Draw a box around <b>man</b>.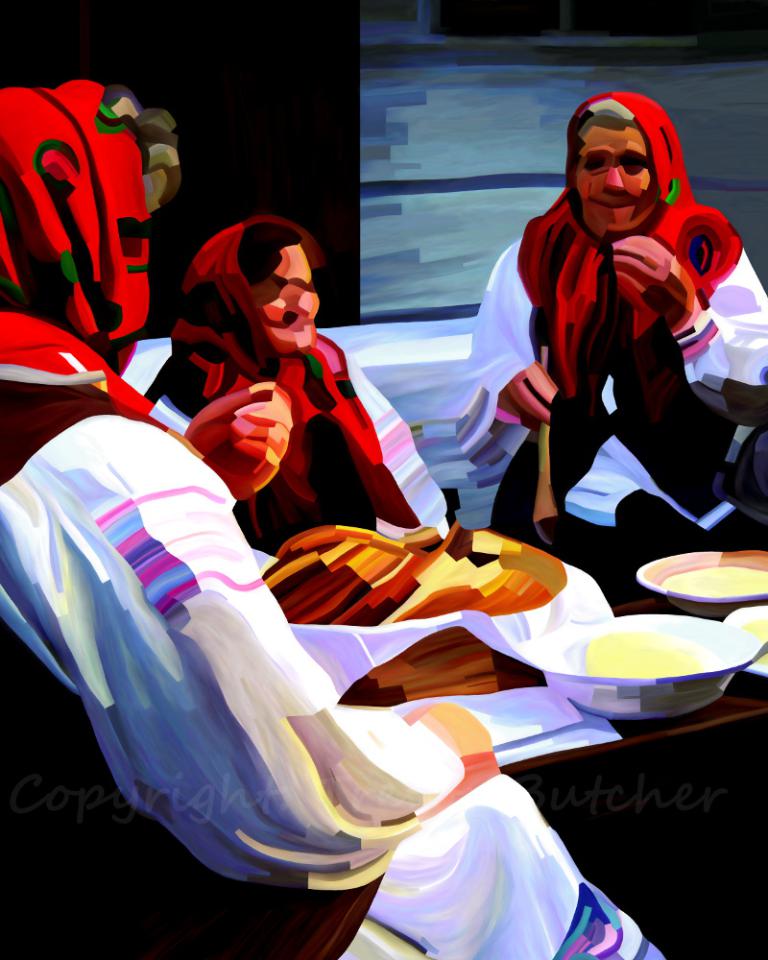
(162,204,414,556).
